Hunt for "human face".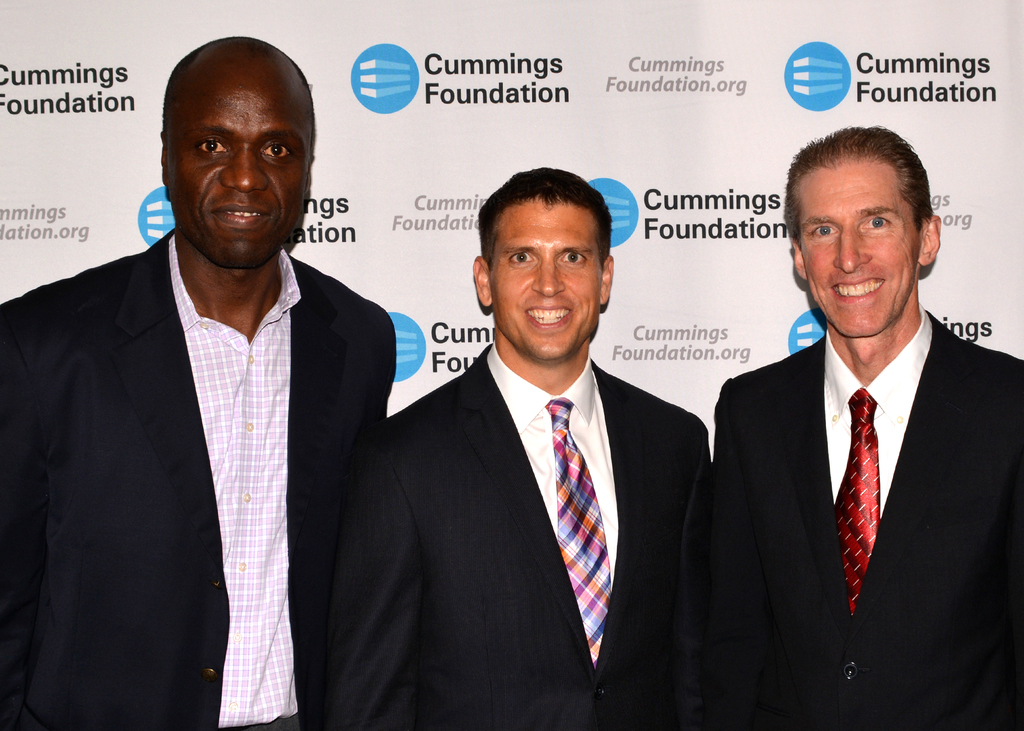
Hunted down at 166:69:322:264.
